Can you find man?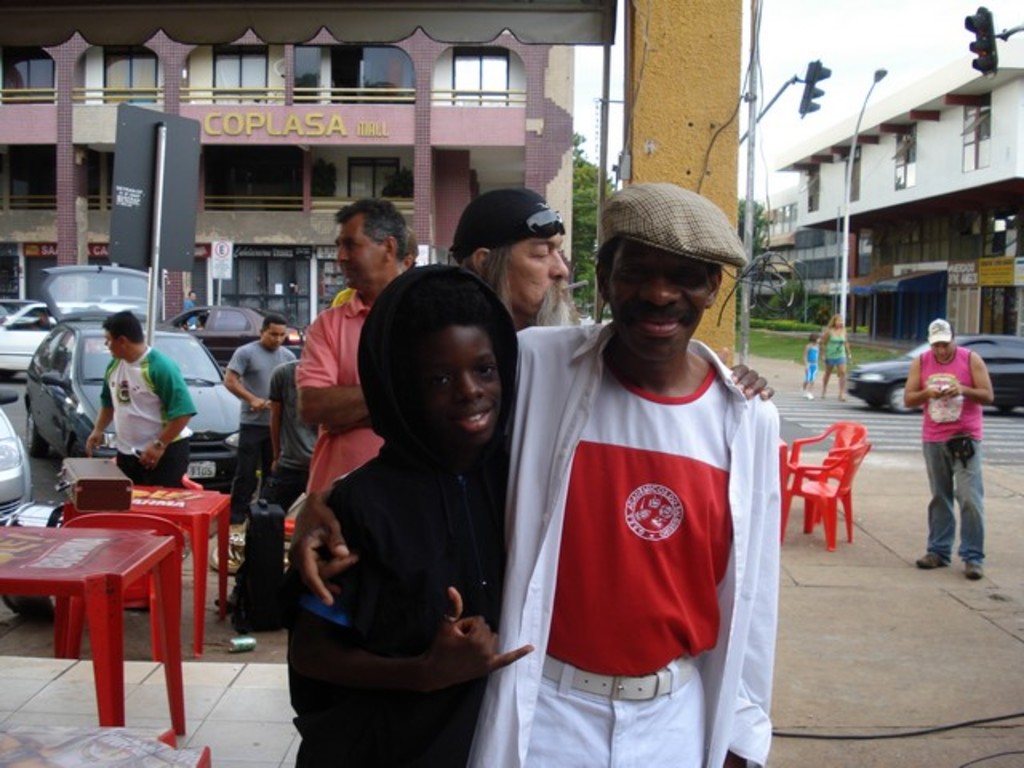
Yes, bounding box: (x1=499, y1=134, x2=786, y2=767).
